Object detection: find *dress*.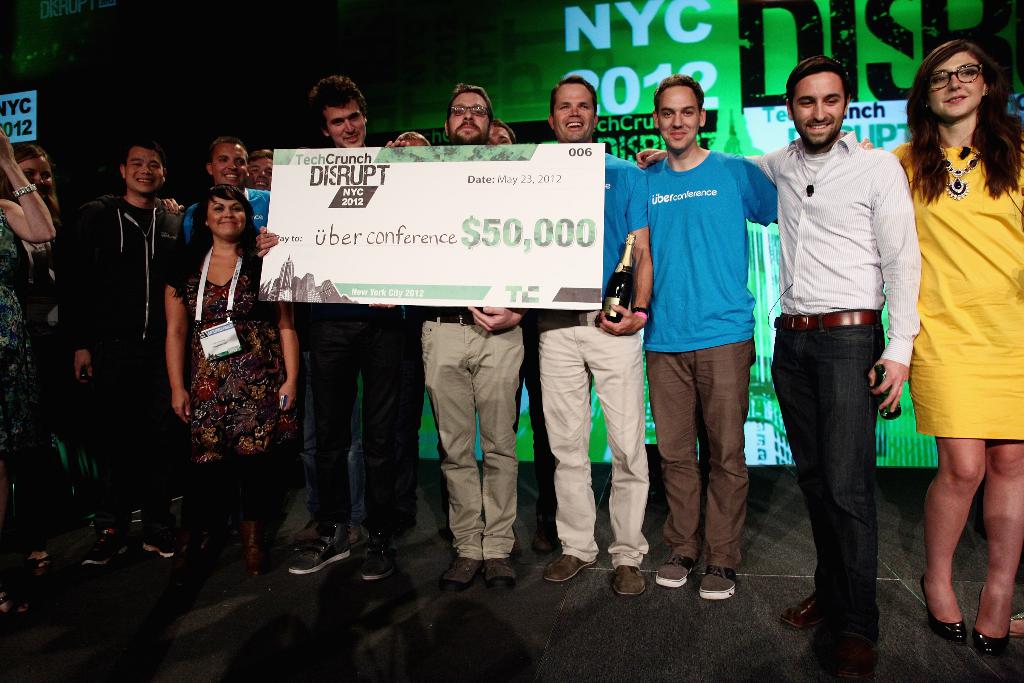
detection(162, 265, 305, 463).
